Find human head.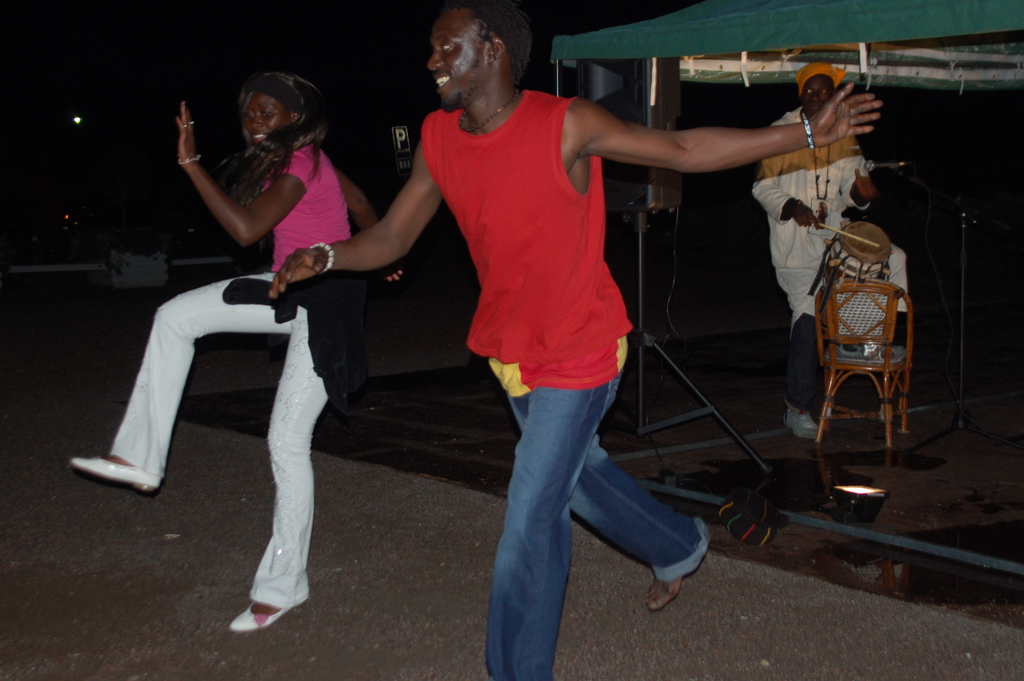
bbox=(241, 72, 319, 158).
